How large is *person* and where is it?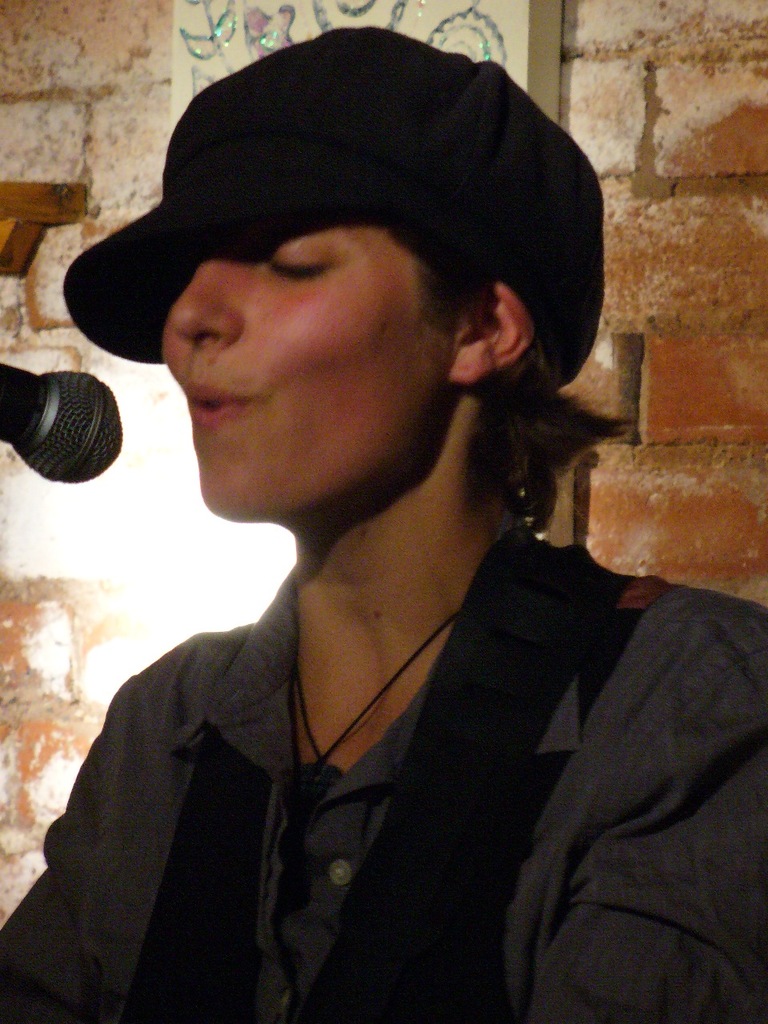
Bounding box: {"x1": 26, "y1": 44, "x2": 714, "y2": 966}.
